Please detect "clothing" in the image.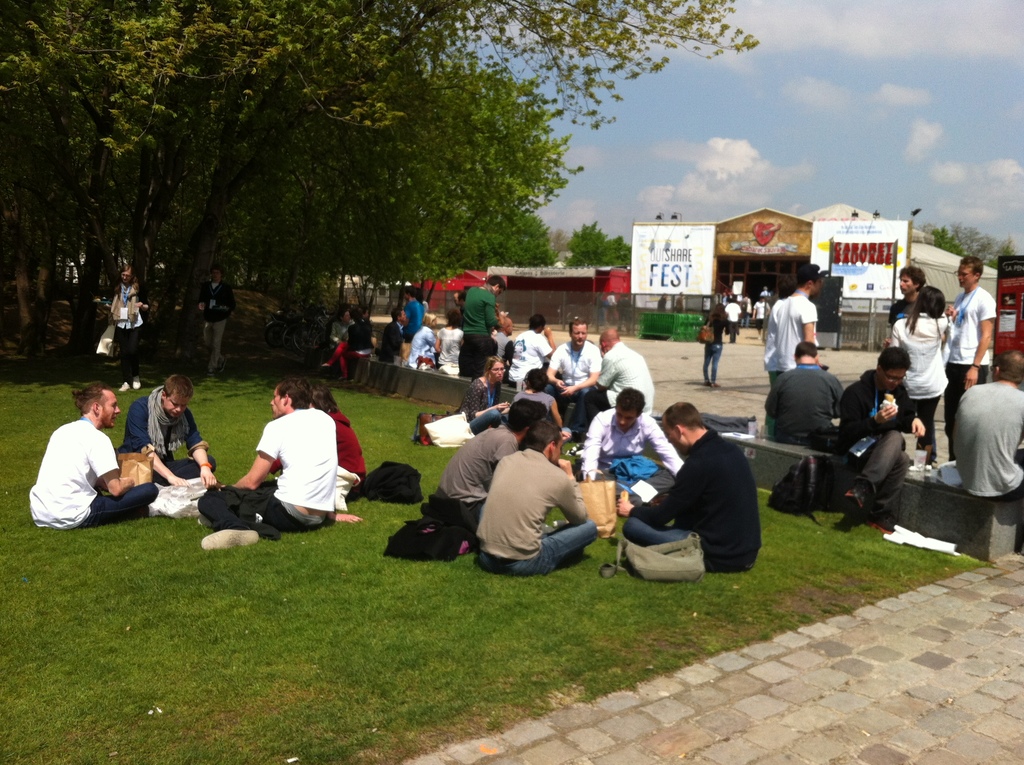
l=114, t=277, r=150, b=380.
